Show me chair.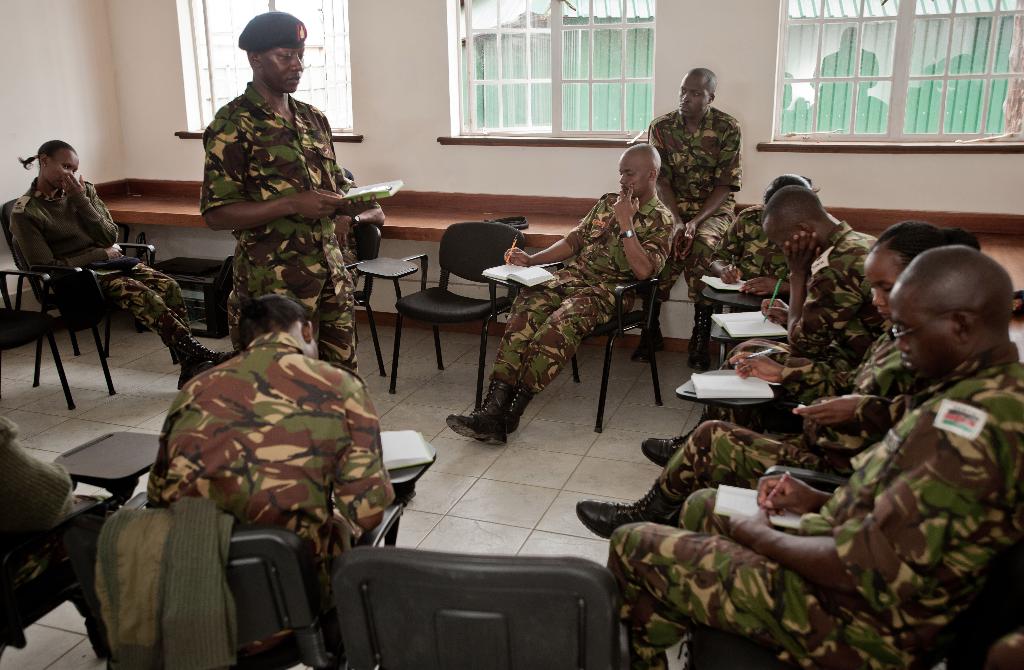
chair is here: x1=329 y1=542 x2=631 y2=669.
